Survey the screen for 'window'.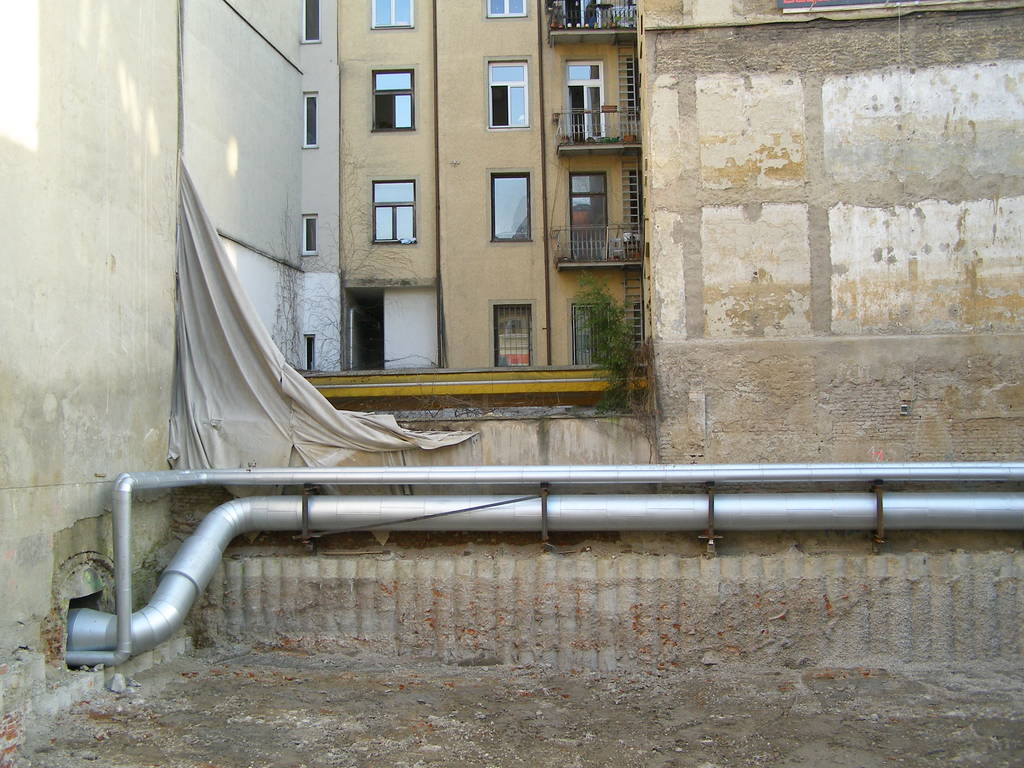
Survey found: {"left": 368, "top": 179, "right": 420, "bottom": 244}.
